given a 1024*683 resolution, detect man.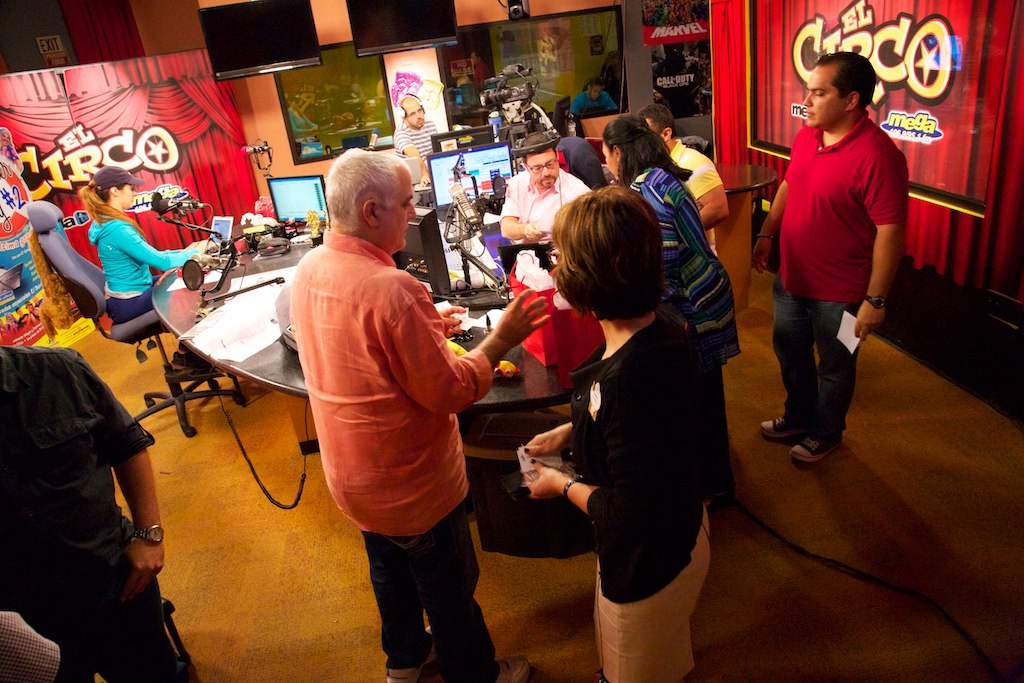
0:343:192:682.
